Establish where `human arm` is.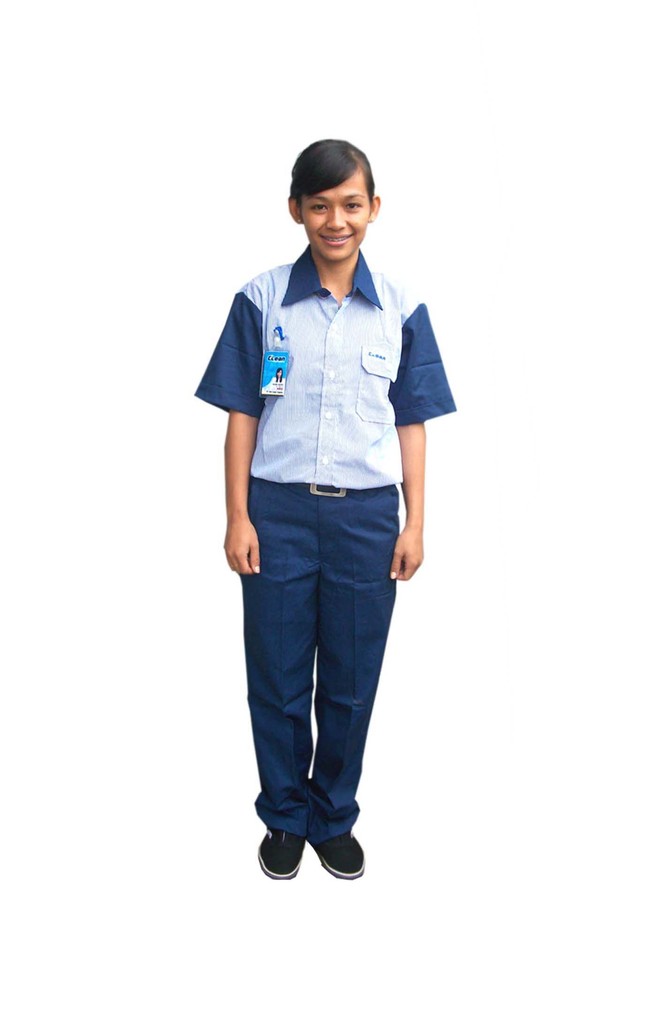
Established at Rect(379, 282, 438, 590).
